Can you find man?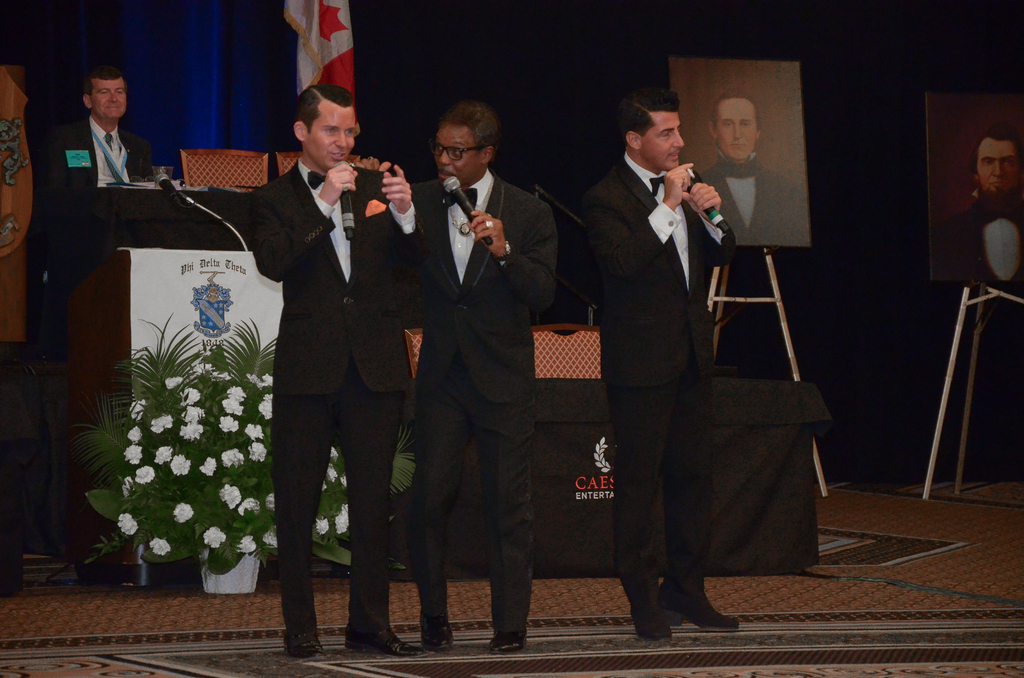
Yes, bounding box: select_region(696, 87, 811, 247).
